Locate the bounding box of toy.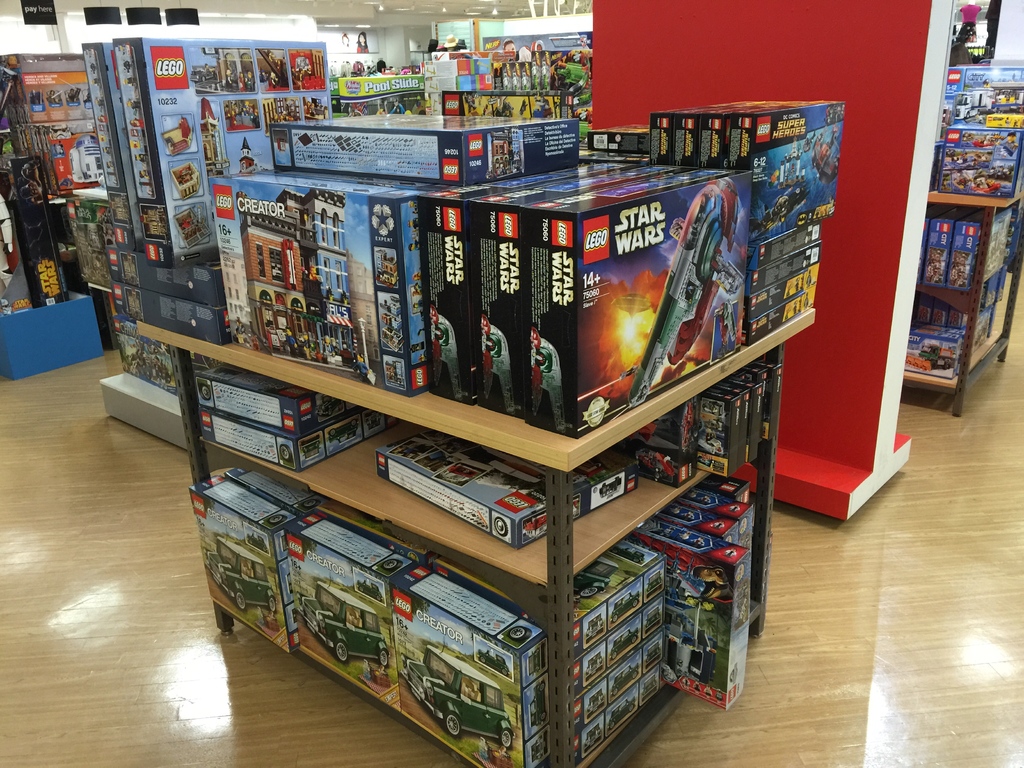
Bounding box: {"x1": 317, "y1": 394, "x2": 344, "y2": 420}.
